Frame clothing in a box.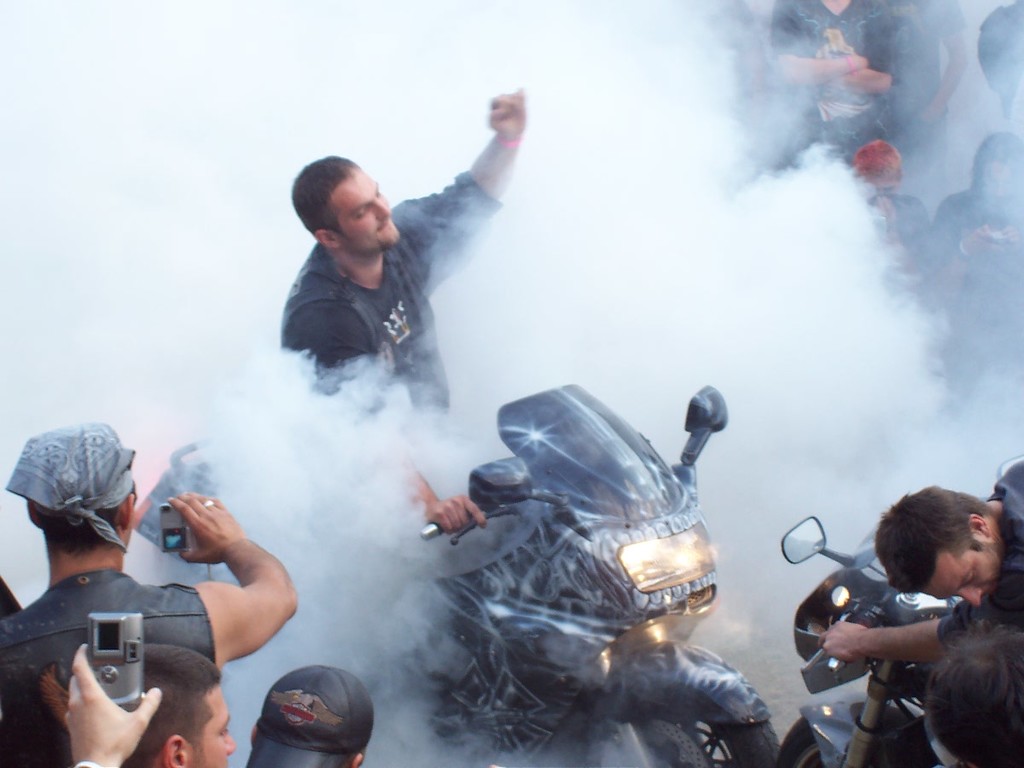
[884, 724, 957, 767].
